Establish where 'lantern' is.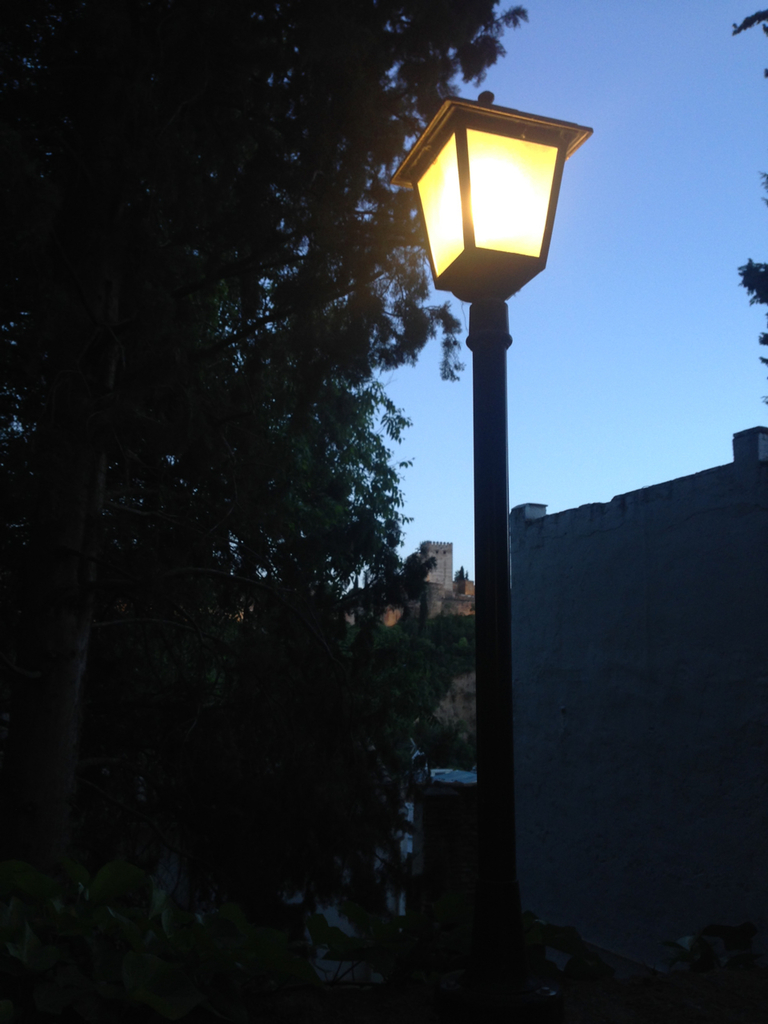
Established at locate(398, 95, 590, 301).
